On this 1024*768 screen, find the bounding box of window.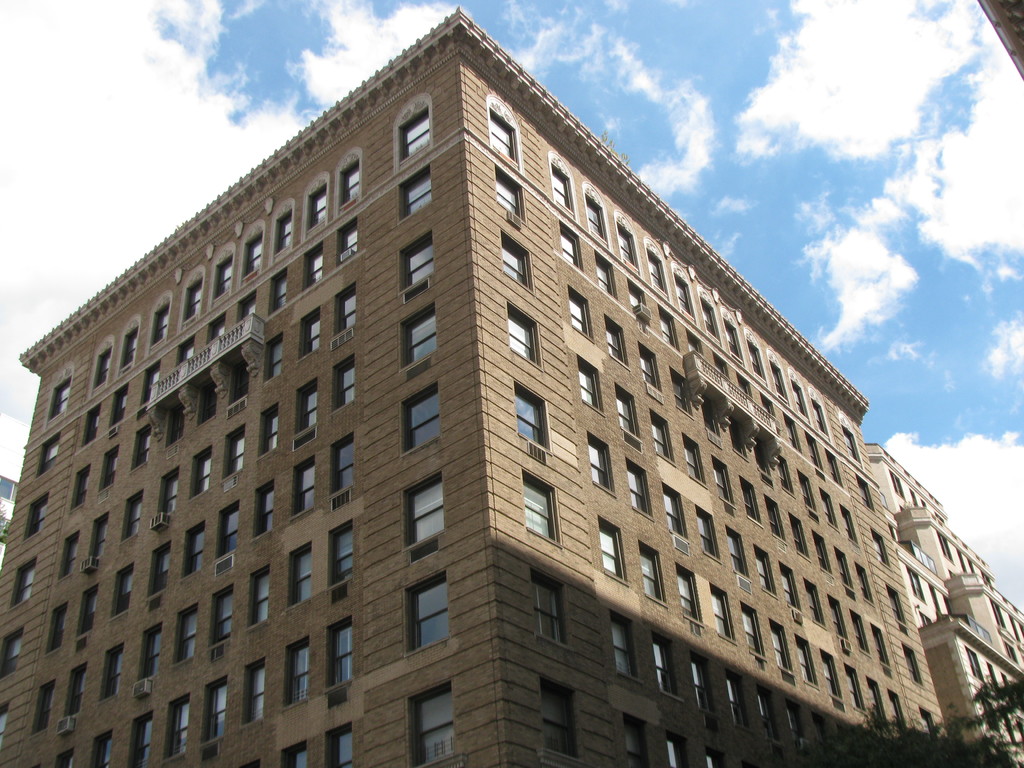
Bounding box: box=[47, 603, 62, 655].
